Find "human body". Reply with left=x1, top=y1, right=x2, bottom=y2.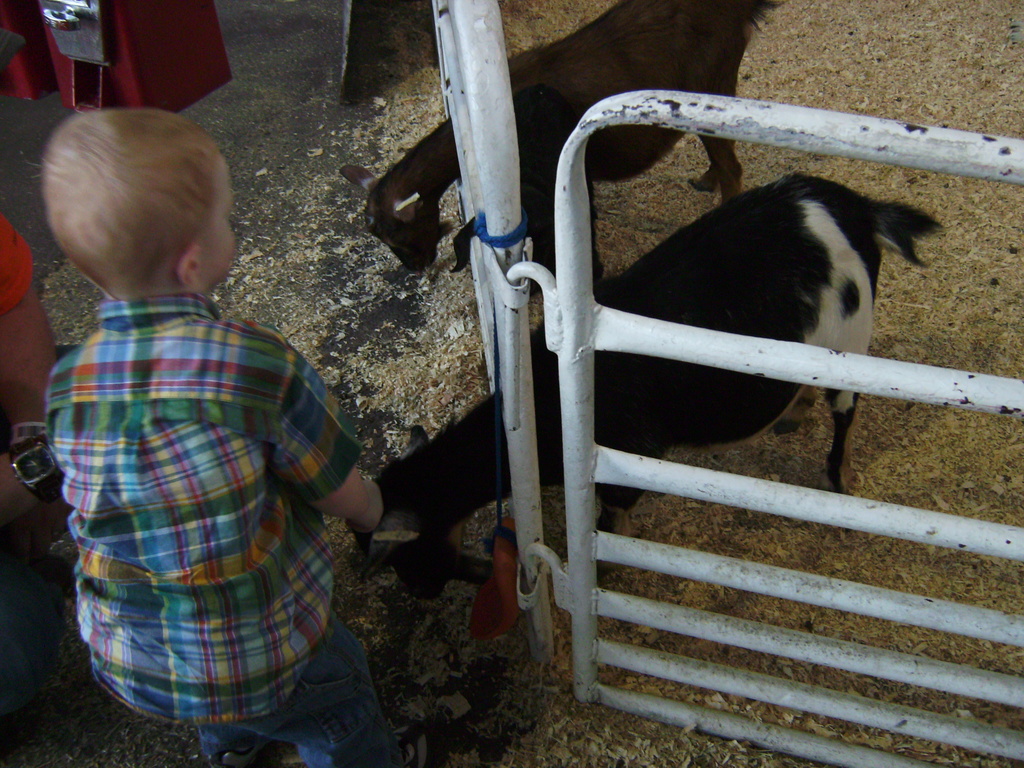
left=0, top=224, right=60, bottom=702.
